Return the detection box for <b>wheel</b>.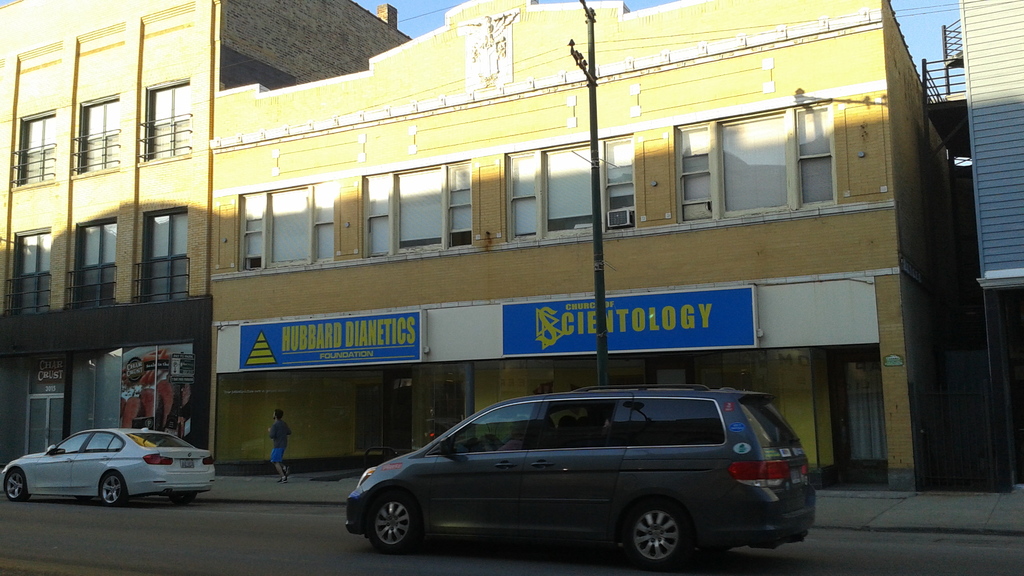
[x1=366, y1=497, x2=414, y2=554].
